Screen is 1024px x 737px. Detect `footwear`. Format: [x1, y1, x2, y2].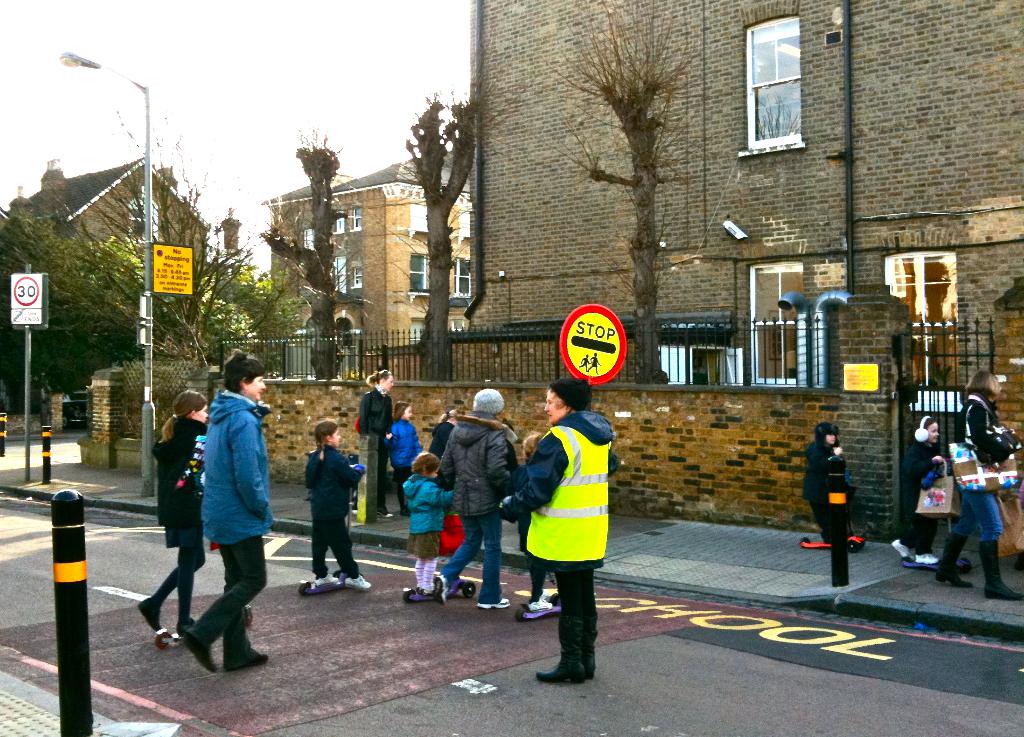
[377, 507, 394, 517].
